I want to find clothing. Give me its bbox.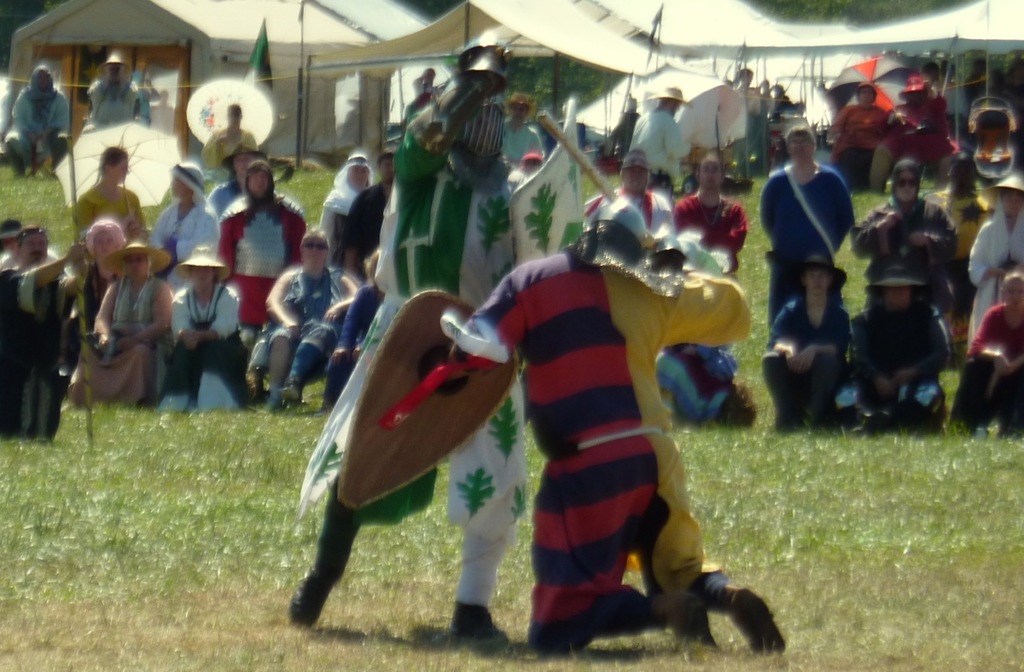
[left=498, top=114, right=546, bottom=154].
